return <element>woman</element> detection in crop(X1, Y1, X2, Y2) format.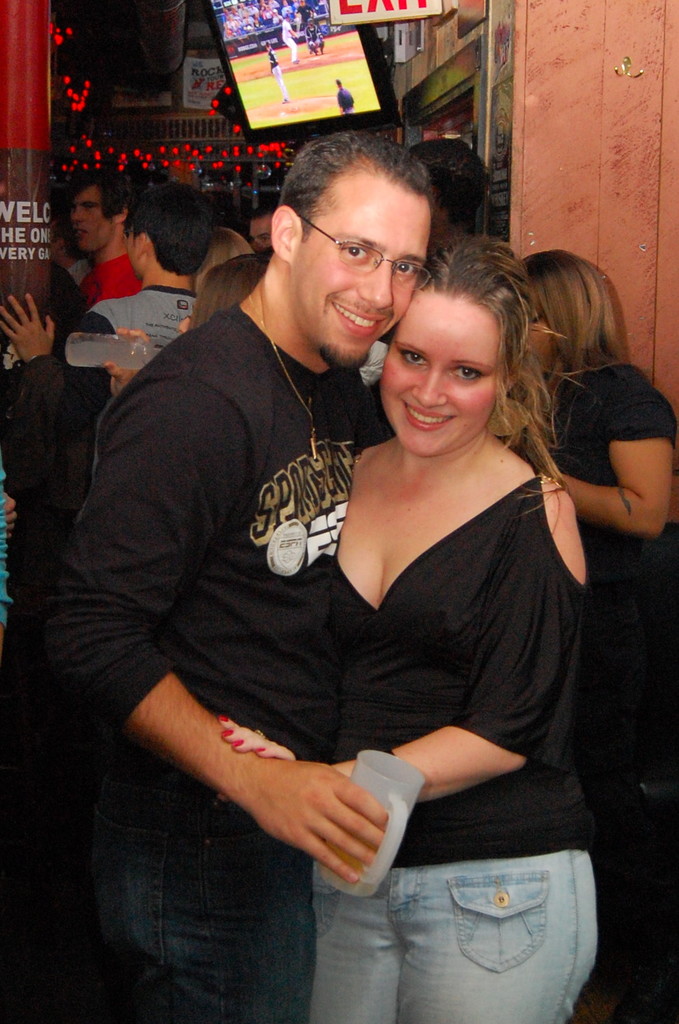
crop(511, 245, 678, 842).
